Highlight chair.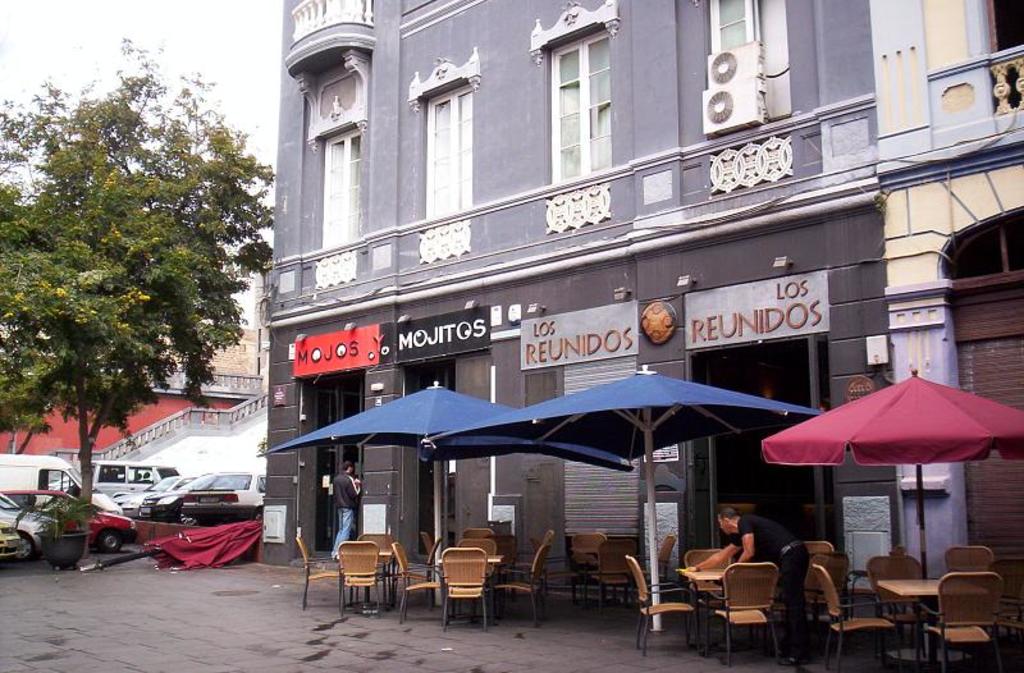
Highlighted region: 796, 541, 837, 605.
